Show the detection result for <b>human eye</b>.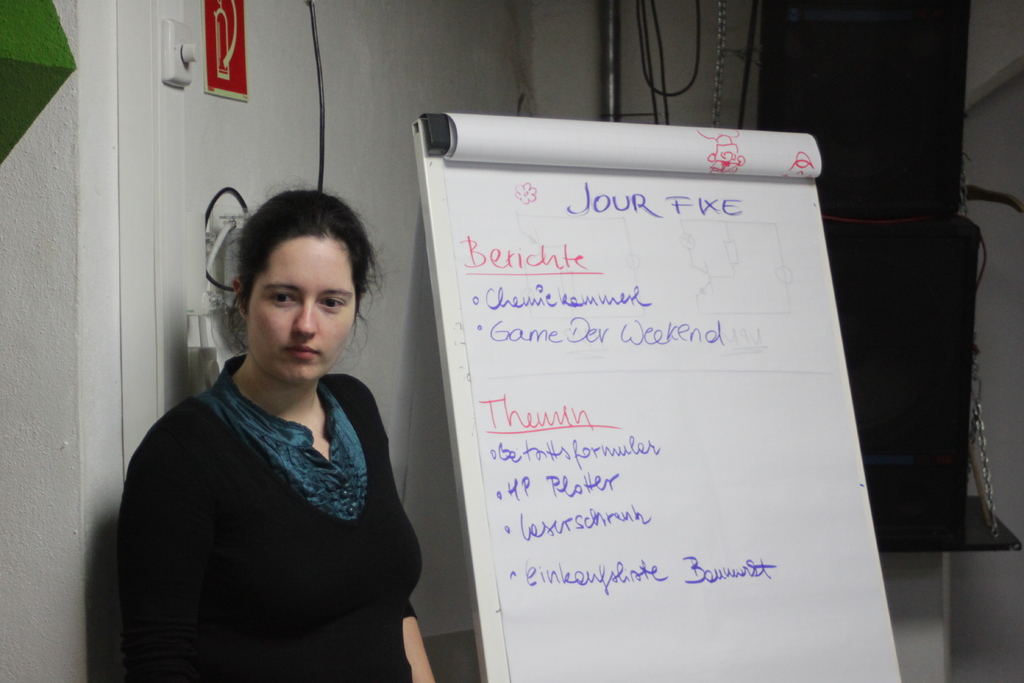
locate(317, 295, 341, 309).
